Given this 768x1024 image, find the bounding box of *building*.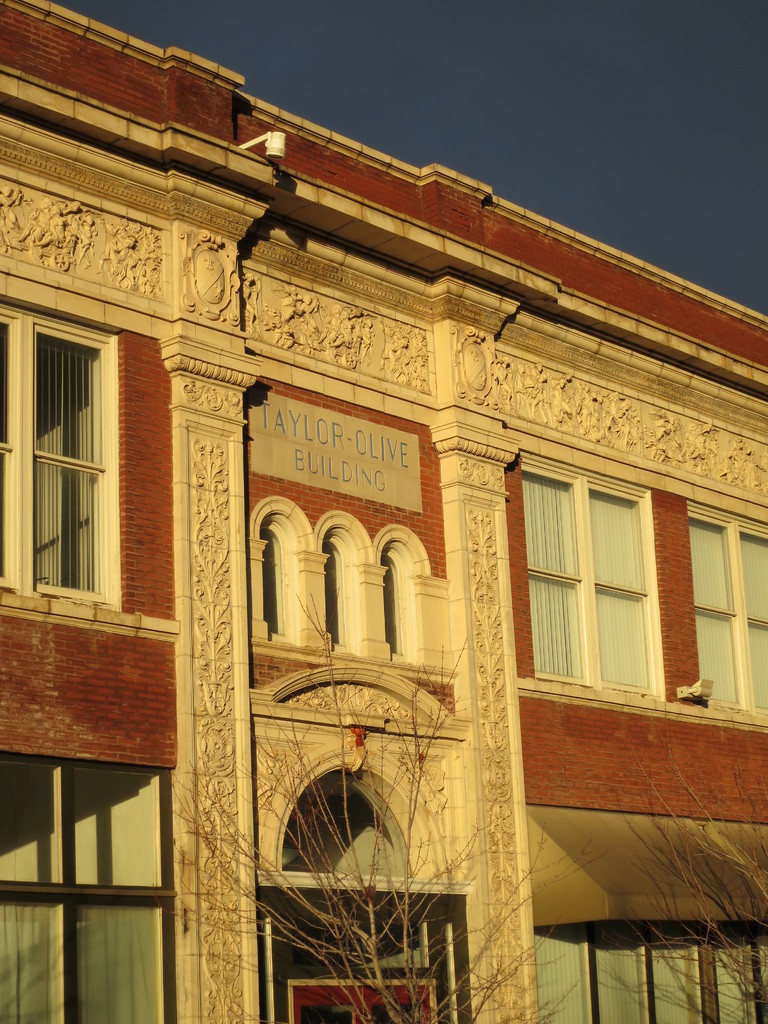
(left=0, top=0, right=767, bottom=1023).
